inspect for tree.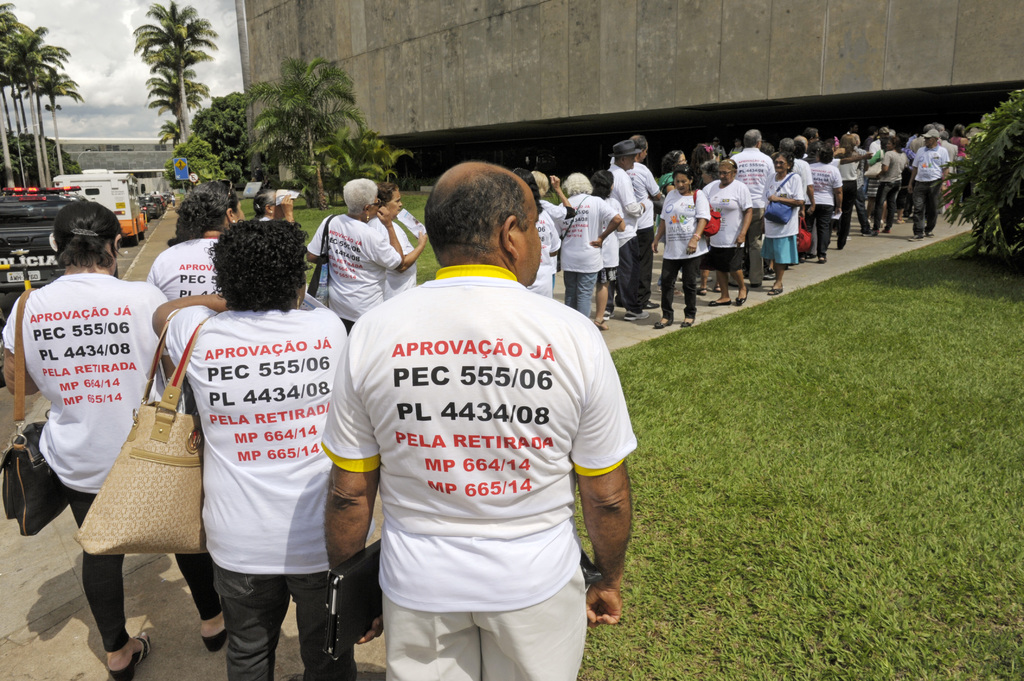
Inspection: 934,93,1023,261.
